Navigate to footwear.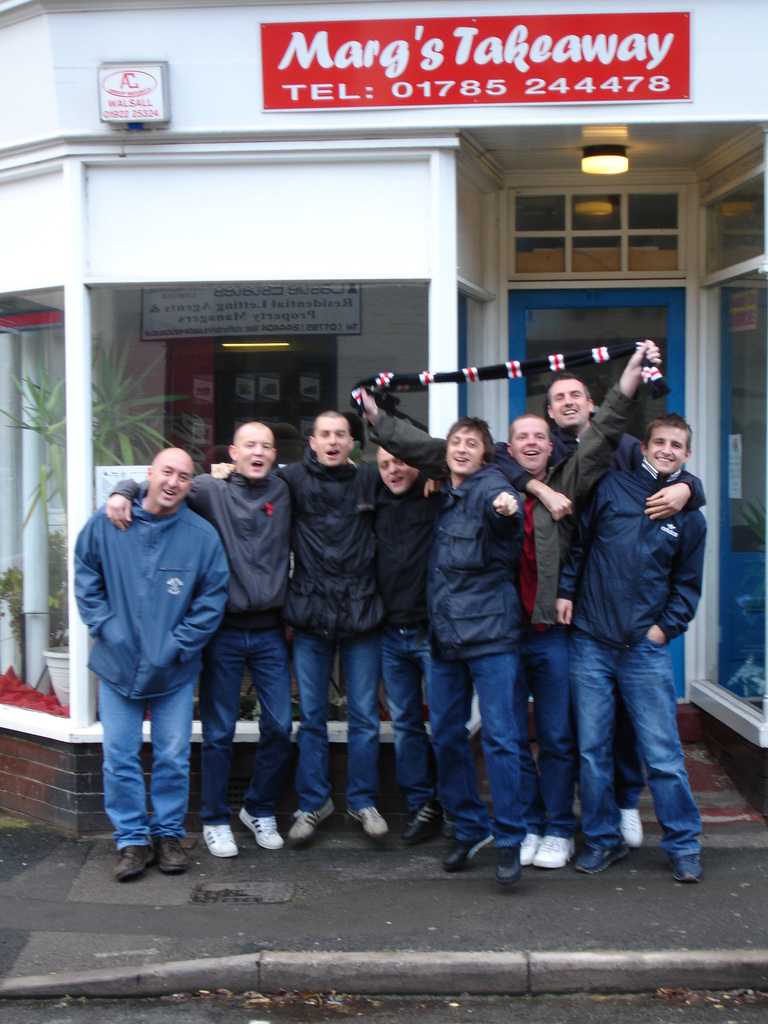
Navigation target: <bbox>289, 802, 336, 844</bbox>.
